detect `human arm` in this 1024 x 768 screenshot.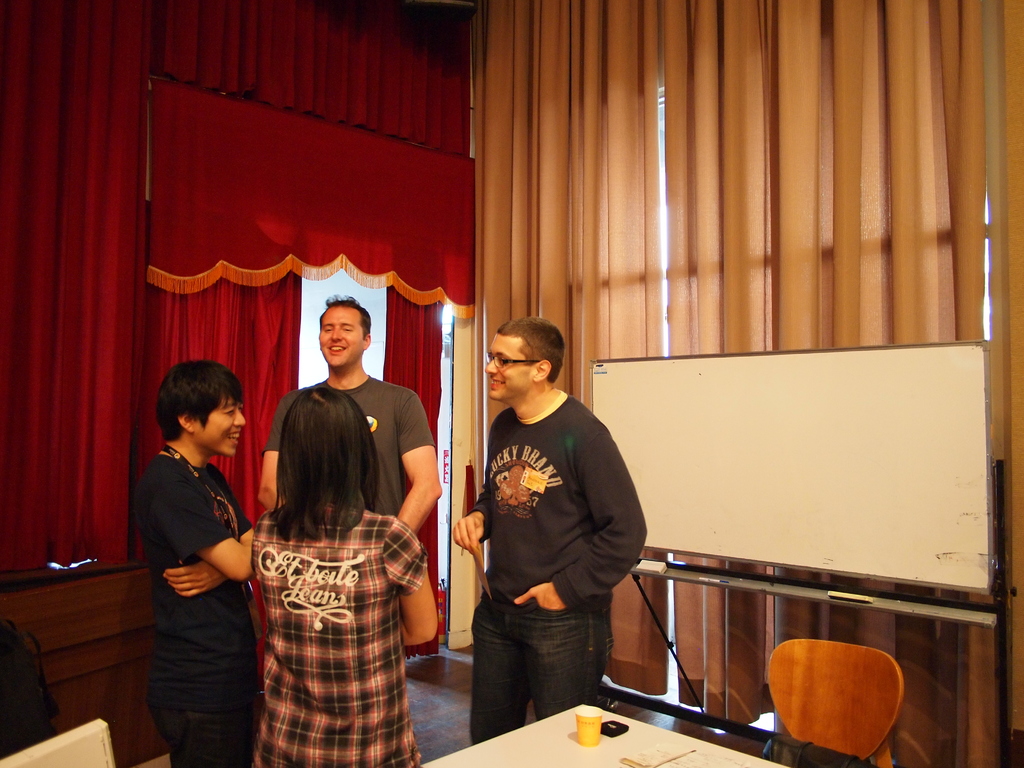
Detection: Rect(399, 395, 443, 534).
